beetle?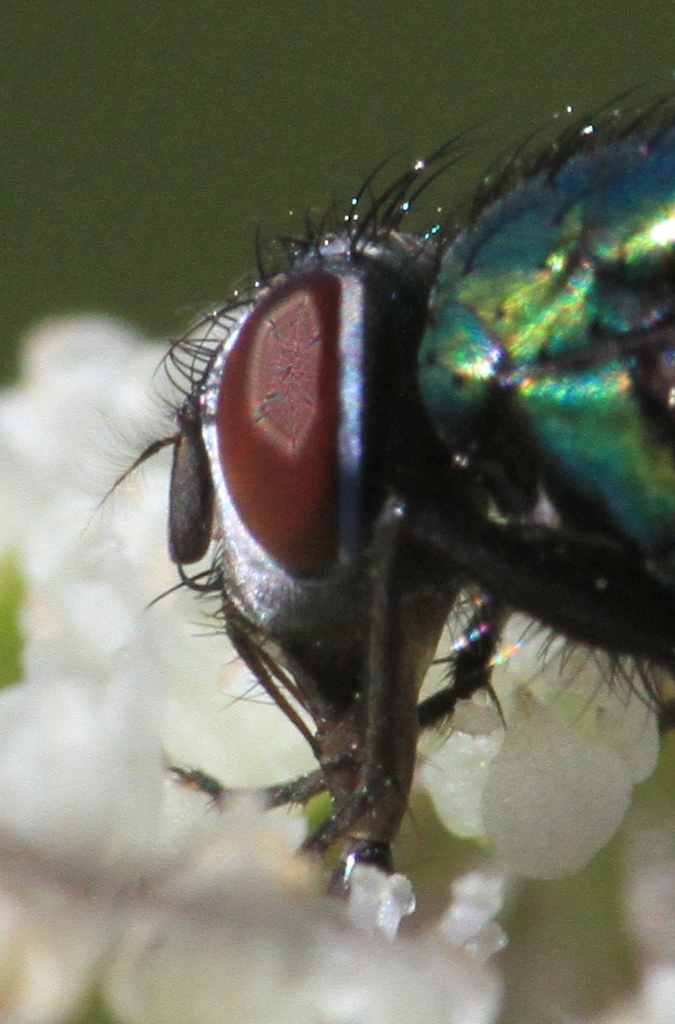
box(87, 95, 638, 923)
